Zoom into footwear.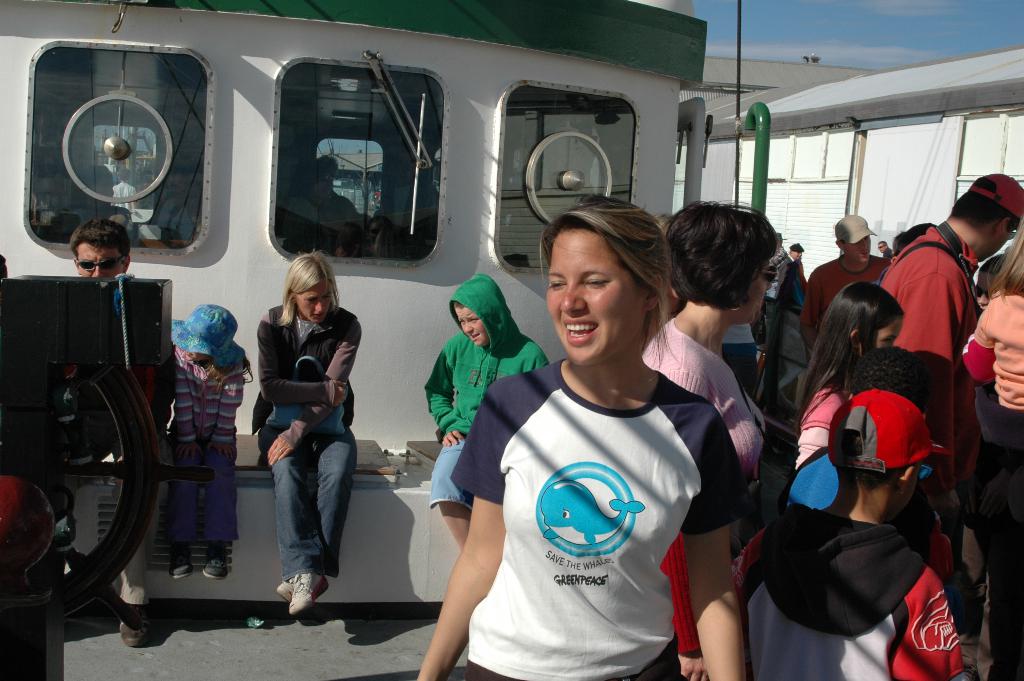
Zoom target: rect(287, 572, 329, 616).
